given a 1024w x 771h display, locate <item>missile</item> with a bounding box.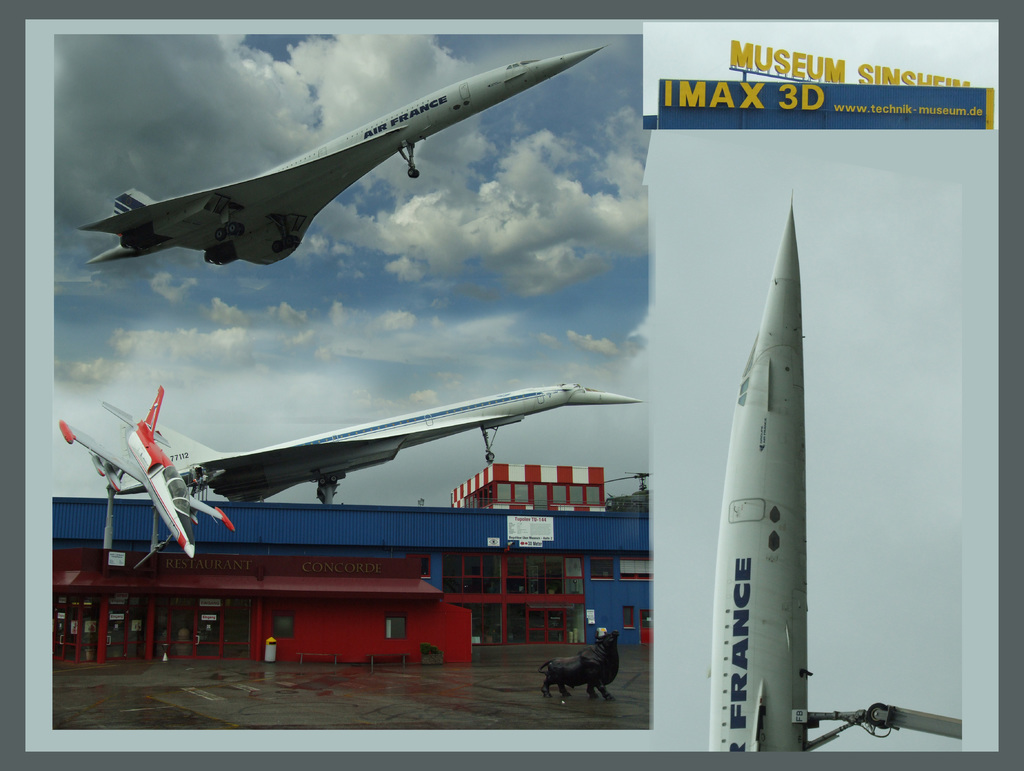
Located: bbox(705, 184, 892, 761).
